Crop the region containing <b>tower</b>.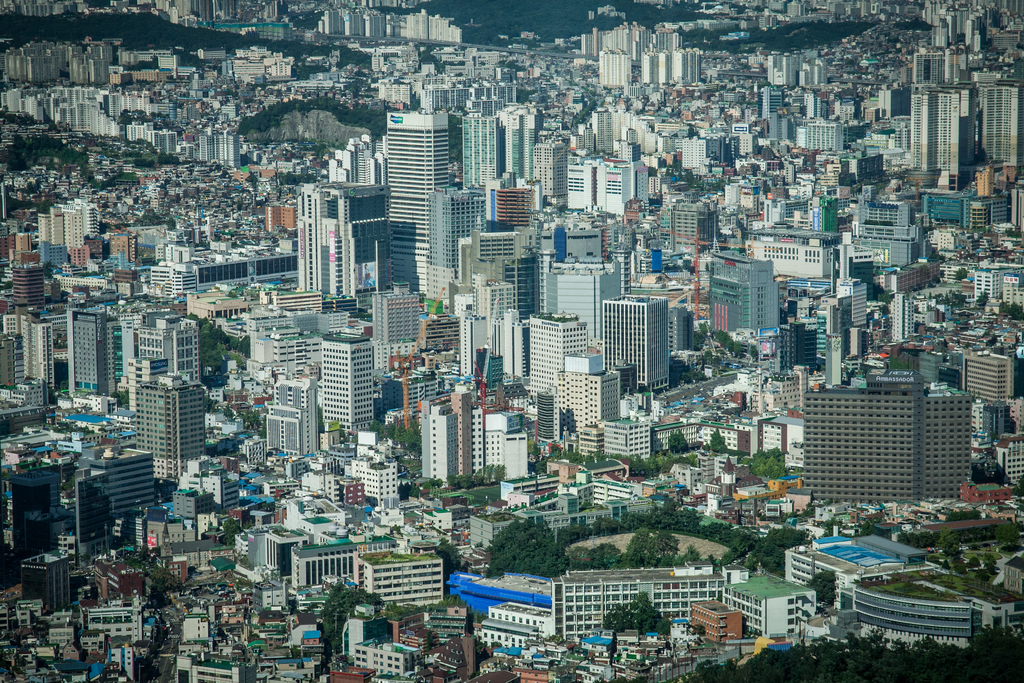
Crop region: (68,309,113,392).
